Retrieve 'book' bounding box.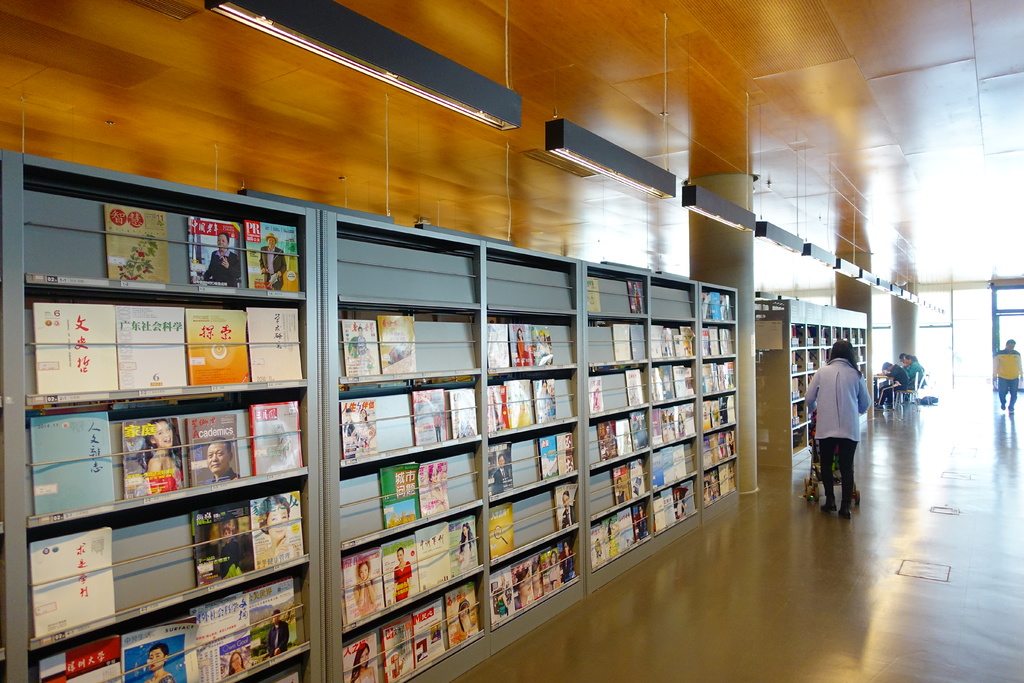
Bounding box: <bbox>611, 322, 634, 366</bbox>.
